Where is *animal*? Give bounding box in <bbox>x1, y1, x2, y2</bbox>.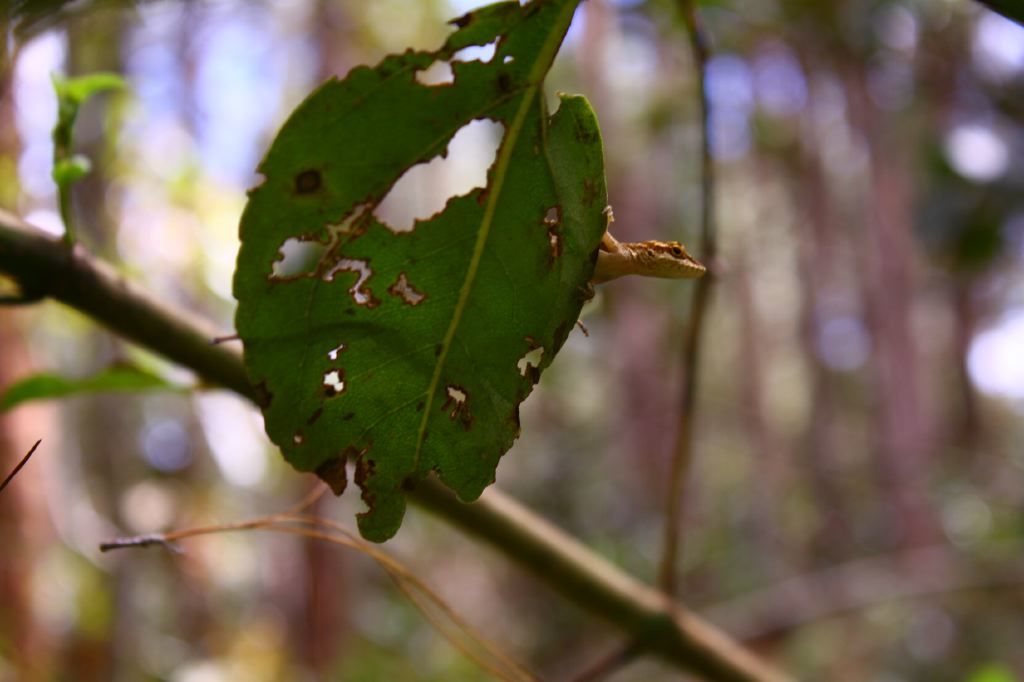
<bbox>585, 207, 709, 301</bbox>.
